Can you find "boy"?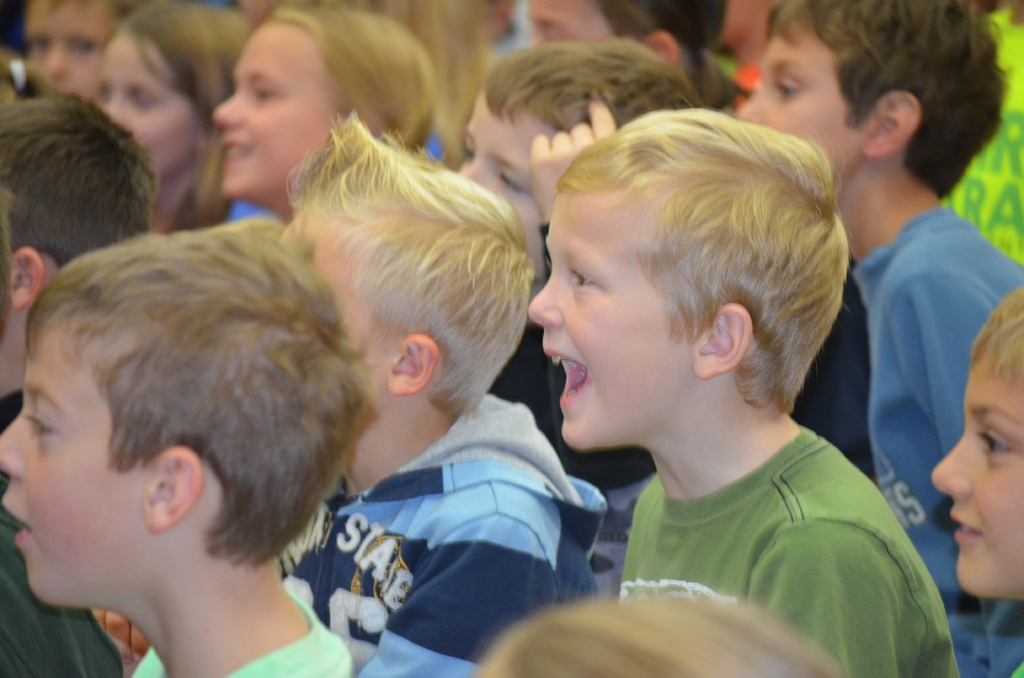
Yes, bounding box: <box>0,213,362,677</box>.
